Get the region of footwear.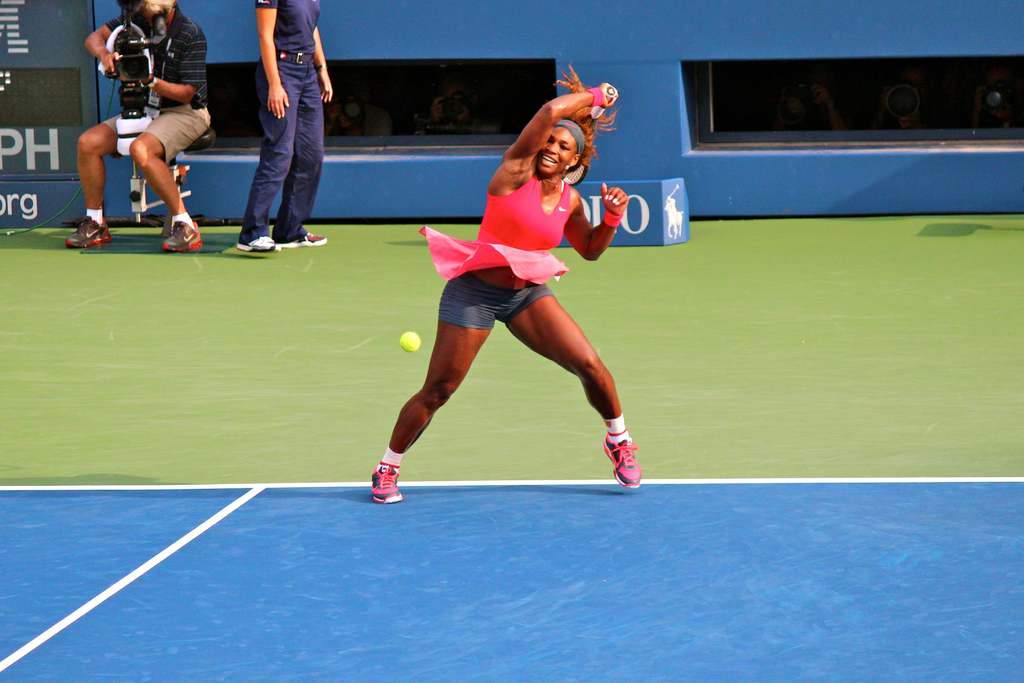
region(237, 236, 282, 253).
